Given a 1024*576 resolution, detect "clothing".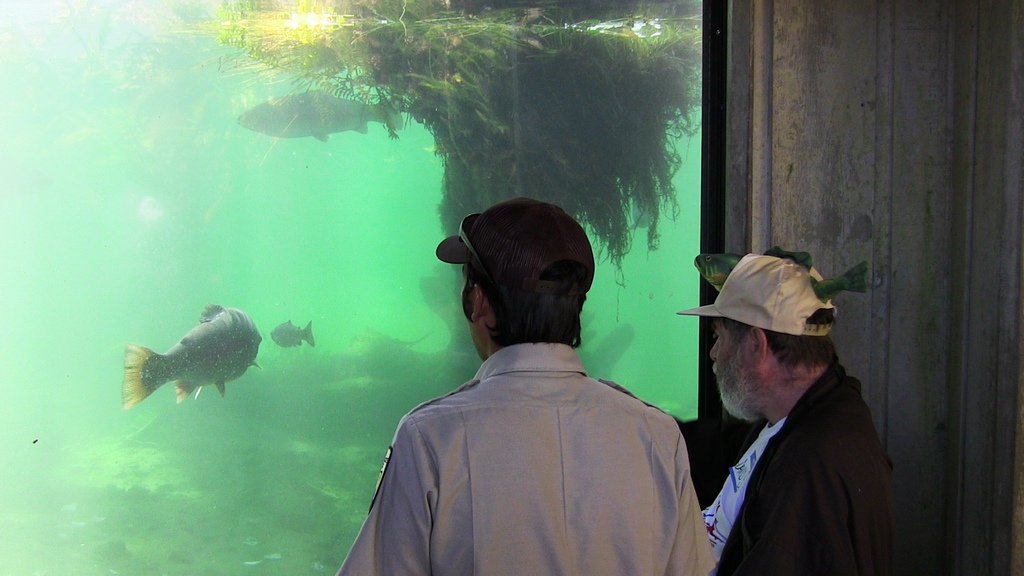
pyautogui.locateOnScreen(328, 334, 718, 575).
